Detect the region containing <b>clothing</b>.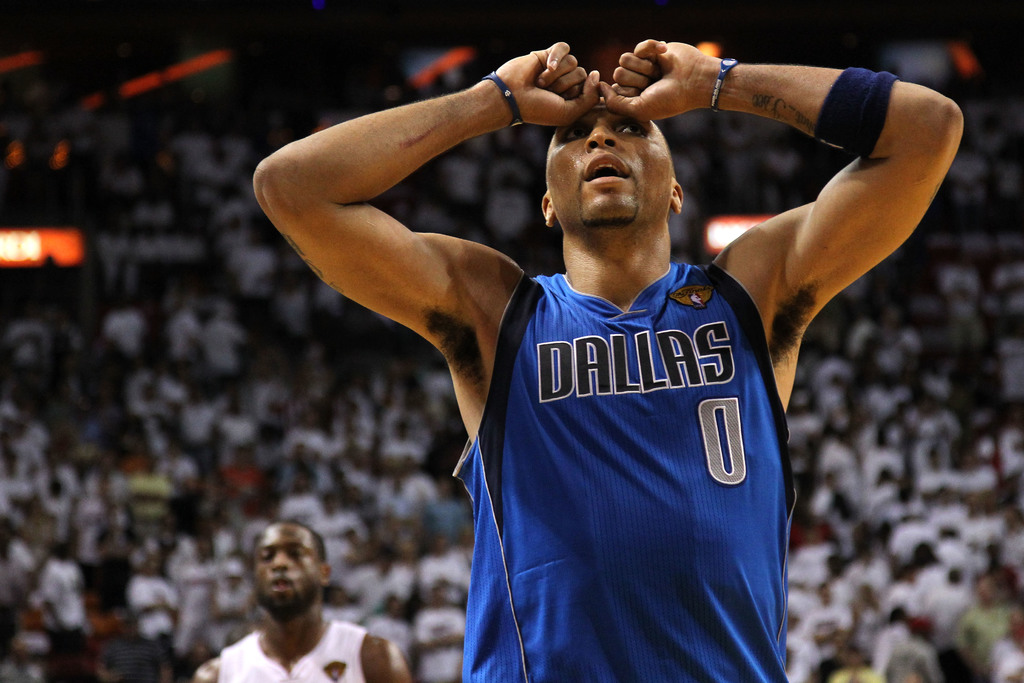
{"left": 451, "top": 265, "right": 807, "bottom": 682}.
